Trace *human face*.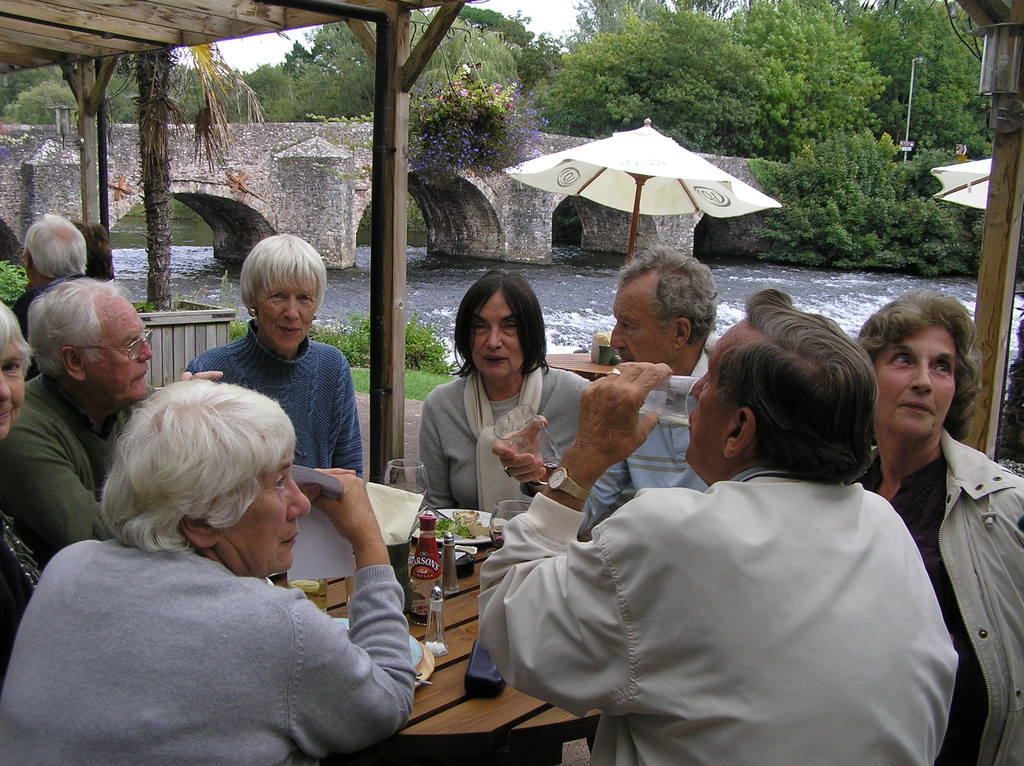
Traced to l=0, t=341, r=26, b=442.
